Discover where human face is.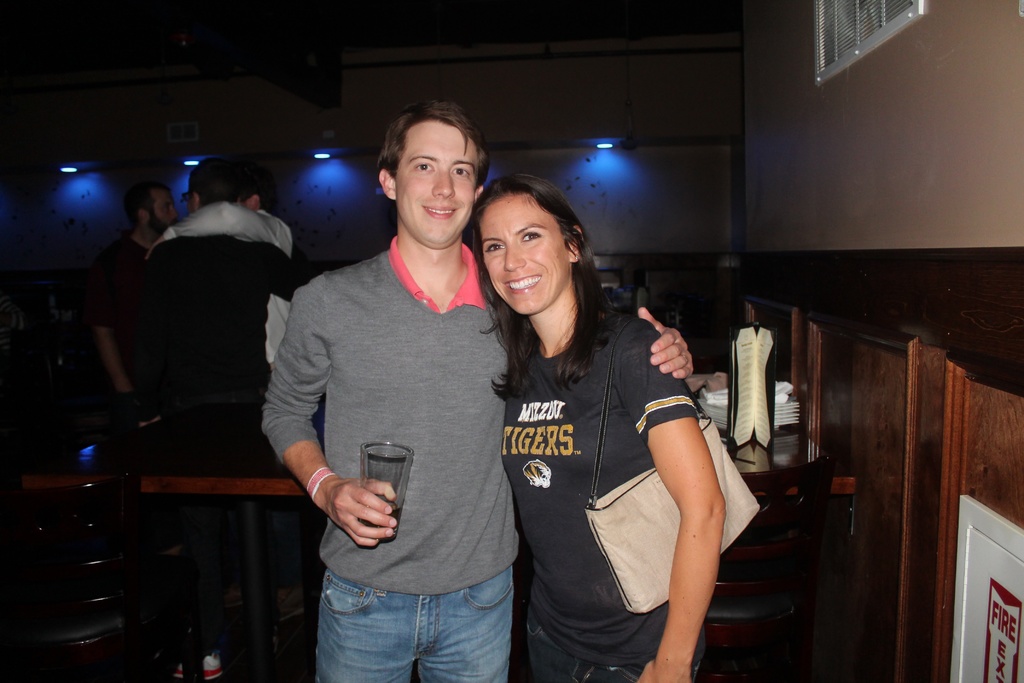
Discovered at x1=149, y1=189, x2=177, y2=231.
